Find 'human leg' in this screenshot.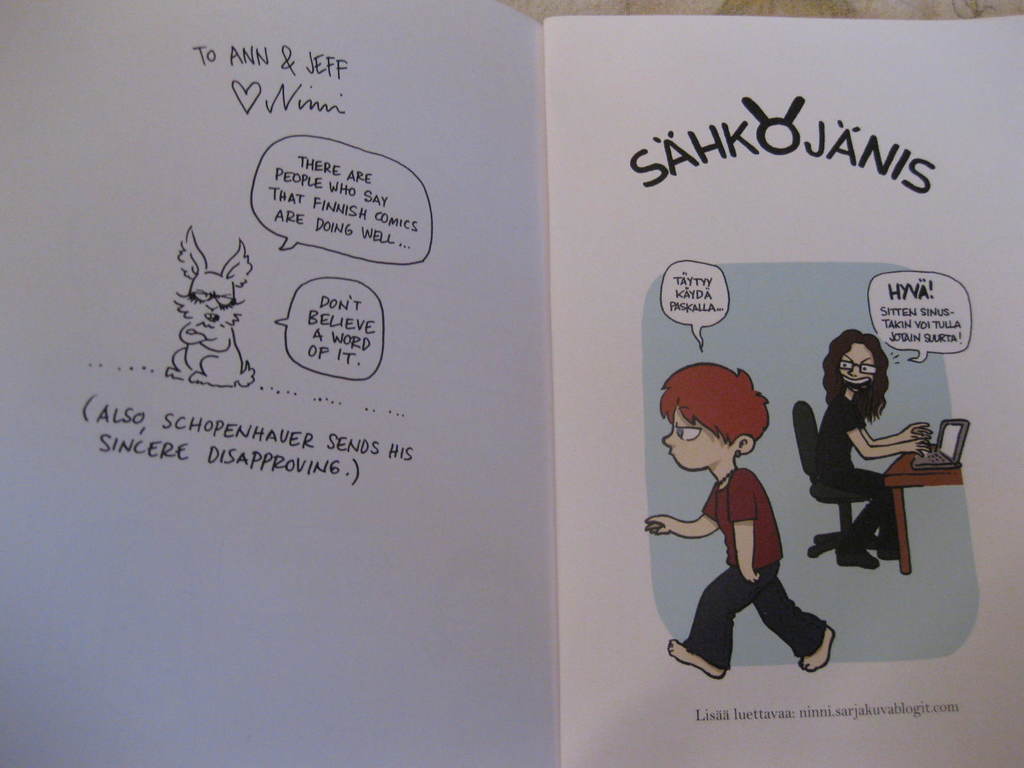
The bounding box for 'human leg' is bbox(752, 563, 833, 672).
